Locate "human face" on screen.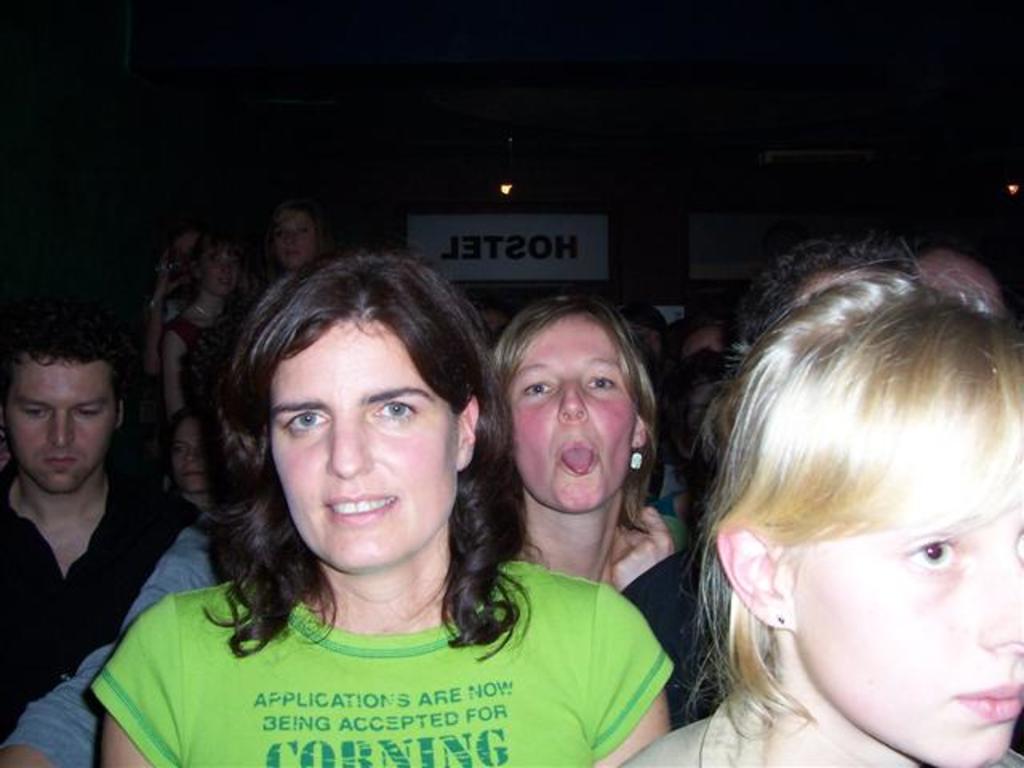
On screen at Rect(267, 317, 459, 568).
